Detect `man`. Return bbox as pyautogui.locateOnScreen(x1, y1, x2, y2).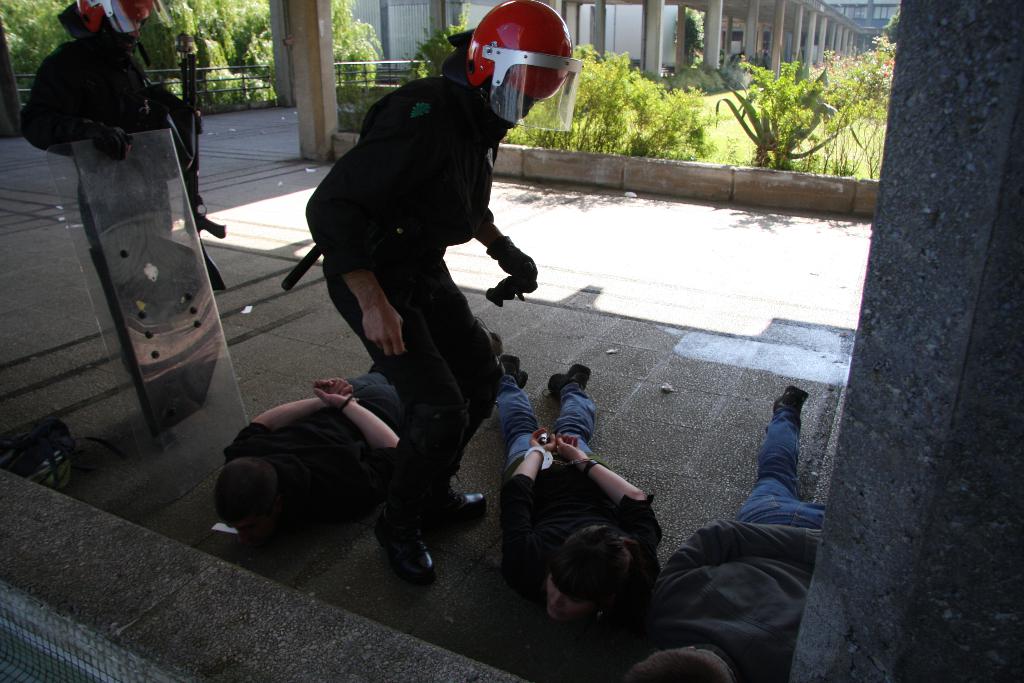
pyautogui.locateOnScreen(494, 352, 671, 639).
